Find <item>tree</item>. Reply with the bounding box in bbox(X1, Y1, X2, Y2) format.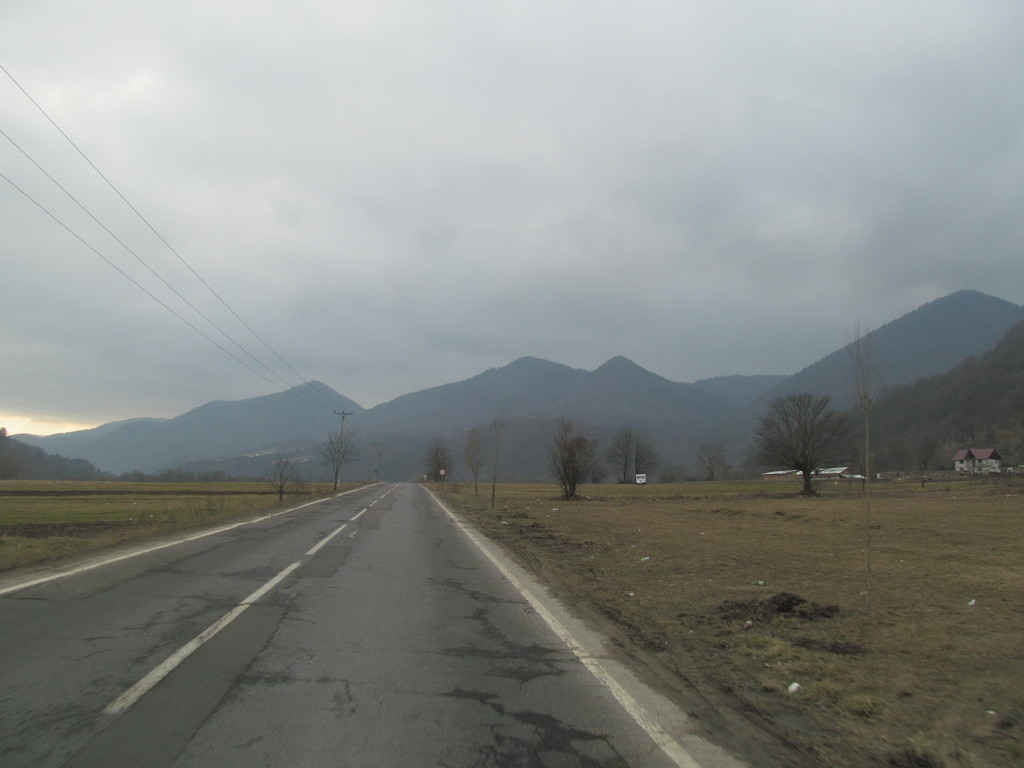
bbox(767, 383, 859, 493).
